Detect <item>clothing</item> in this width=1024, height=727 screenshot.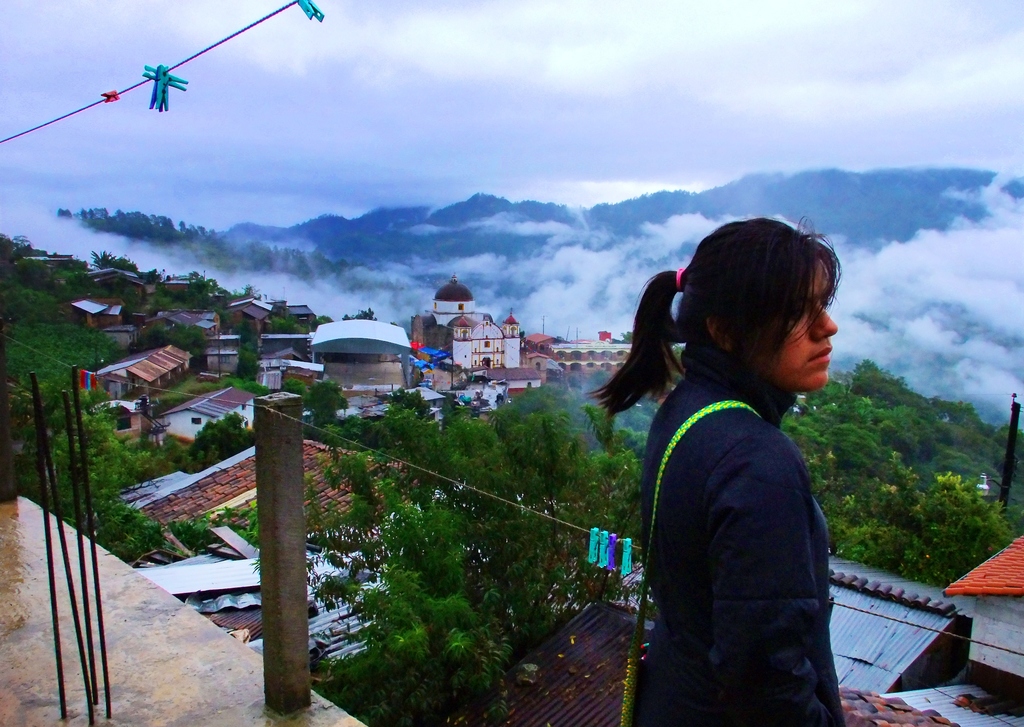
Detection: bbox=(597, 292, 810, 682).
